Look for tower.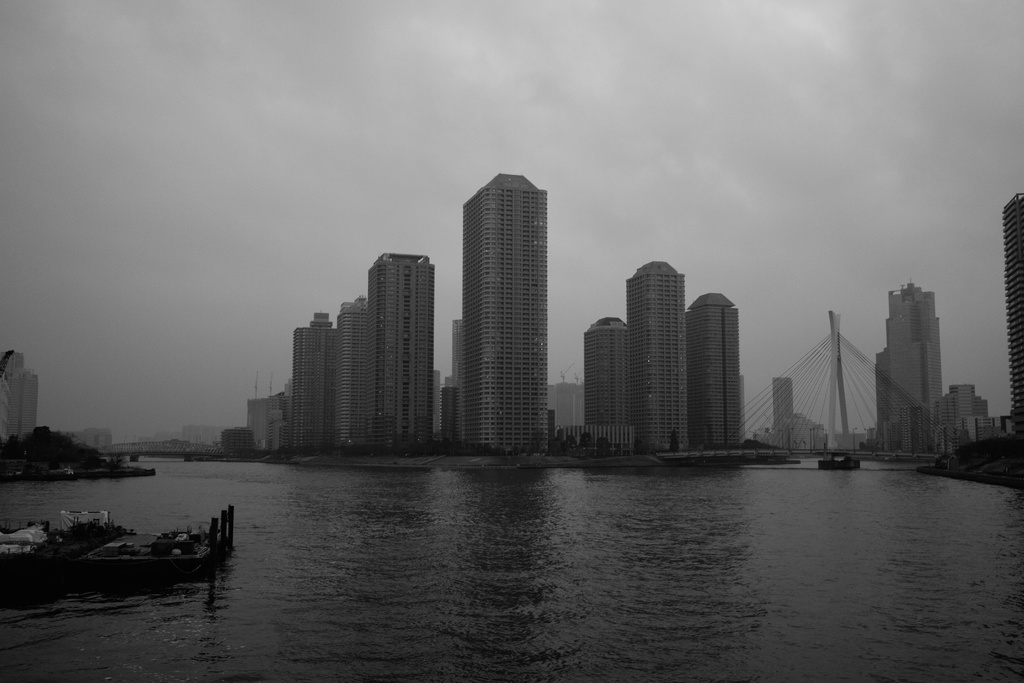
Found: box=[685, 294, 748, 453].
